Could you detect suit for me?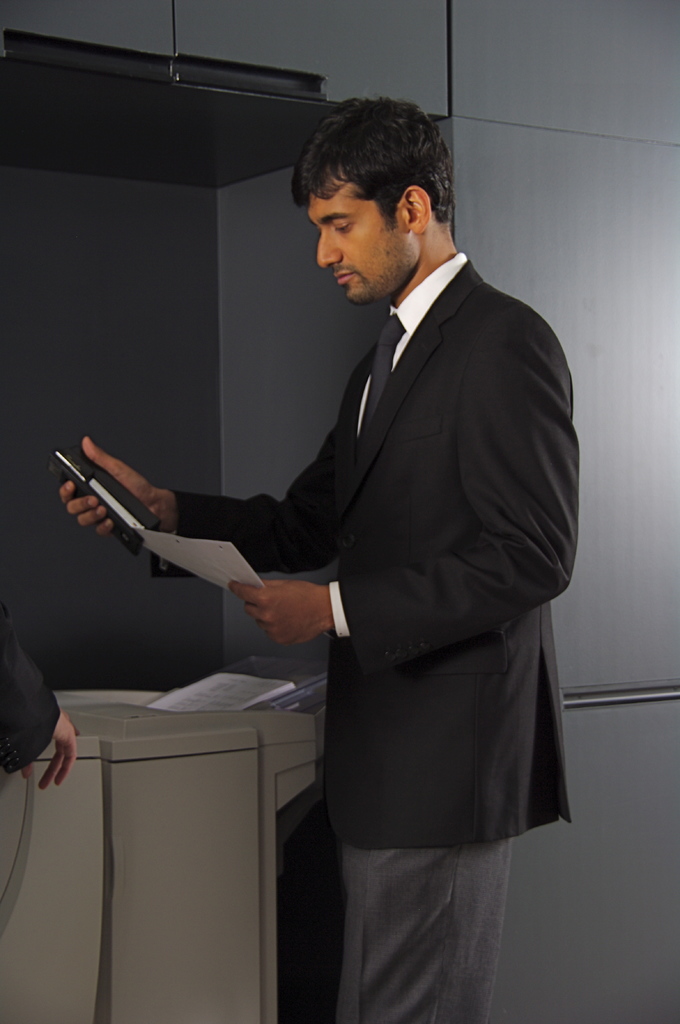
Detection result: <region>190, 221, 582, 820</region>.
